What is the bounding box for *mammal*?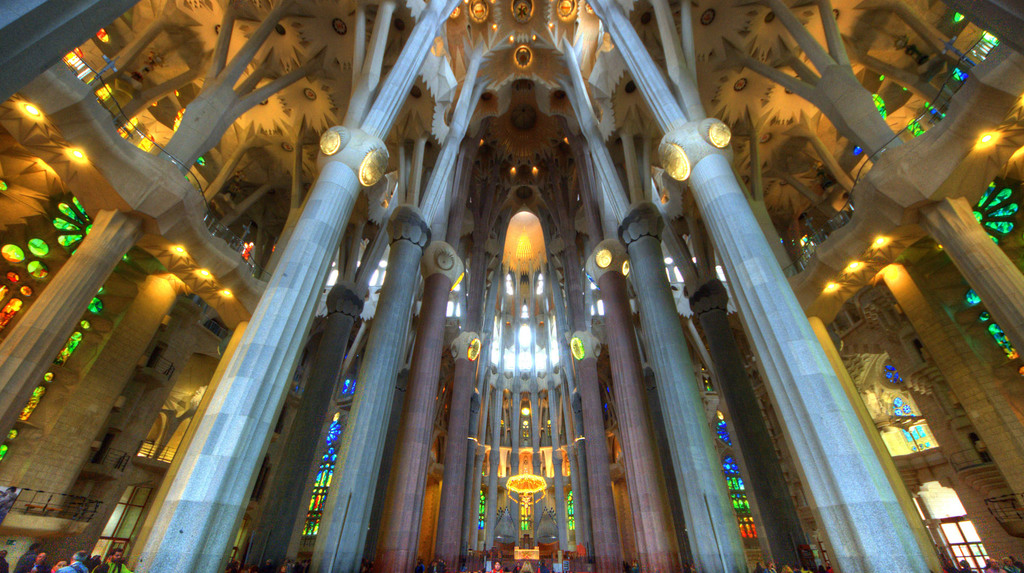
<region>1002, 553, 1021, 572</region>.
